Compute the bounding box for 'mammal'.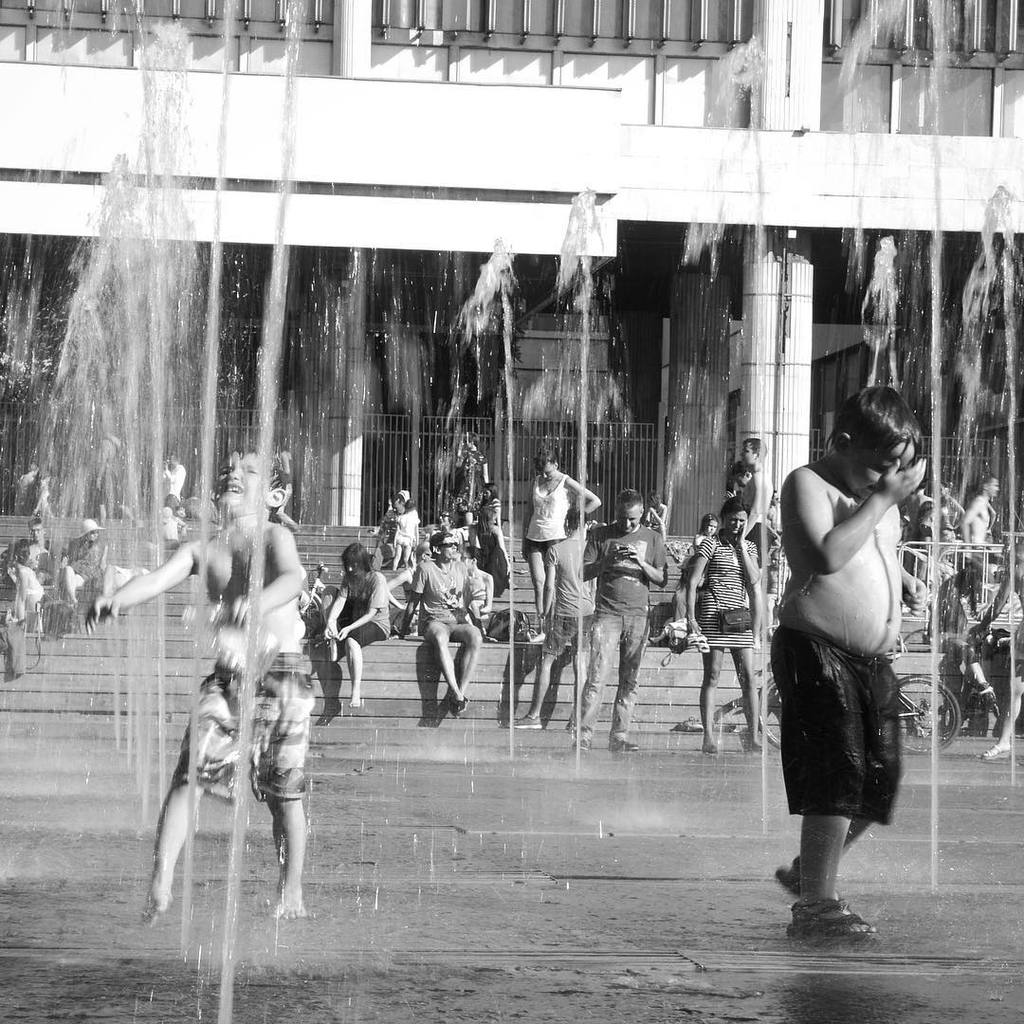
rect(692, 512, 719, 558).
